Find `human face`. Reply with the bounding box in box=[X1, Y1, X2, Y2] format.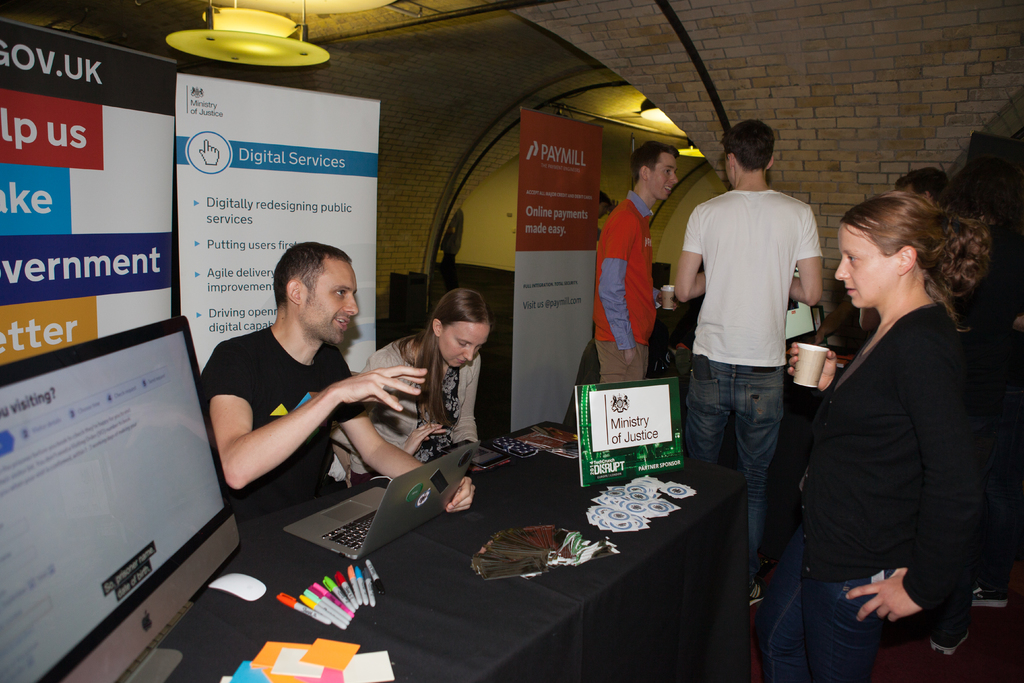
box=[302, 258, 357, 347].
